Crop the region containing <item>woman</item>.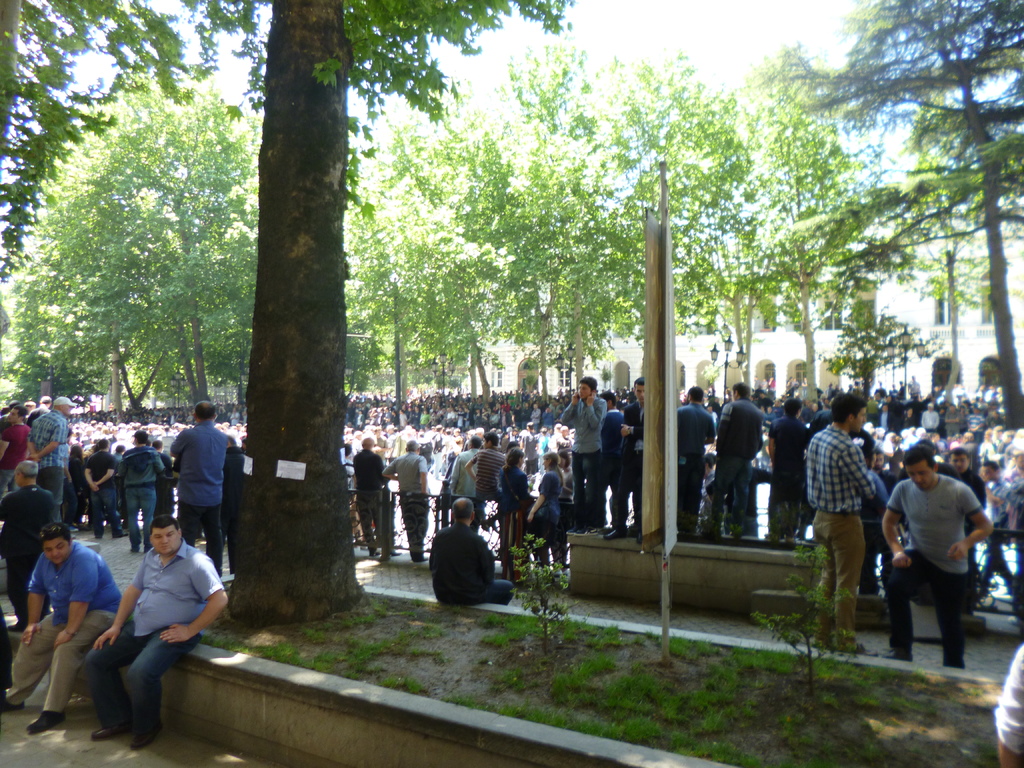
Crop region: region(497, 451, 534, 516).
